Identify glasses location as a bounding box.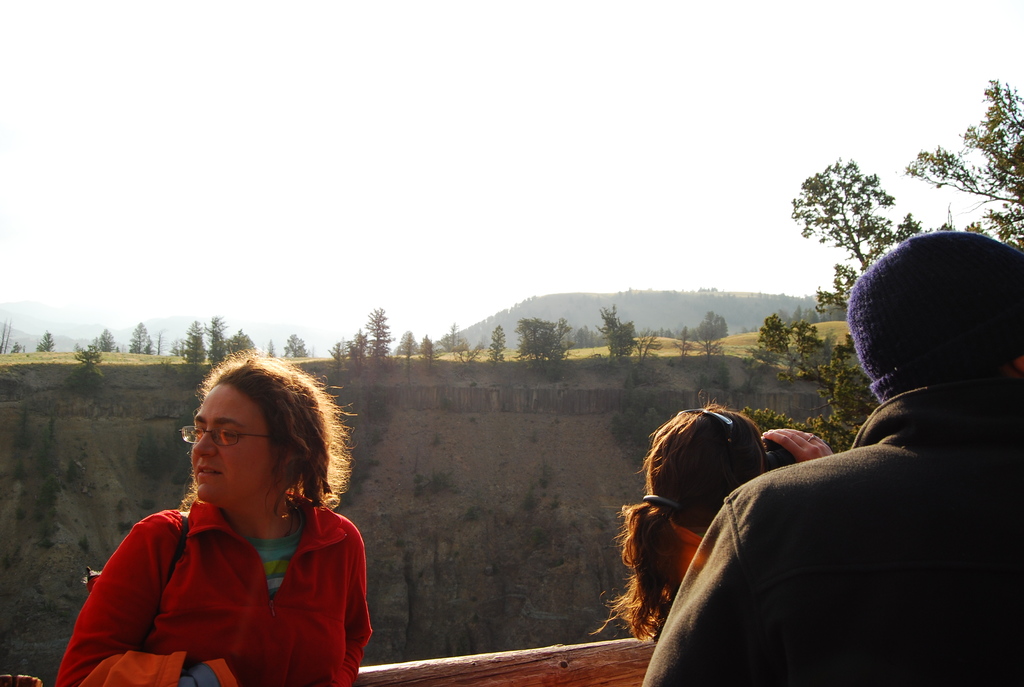
box(179, 417, 276, 447).
